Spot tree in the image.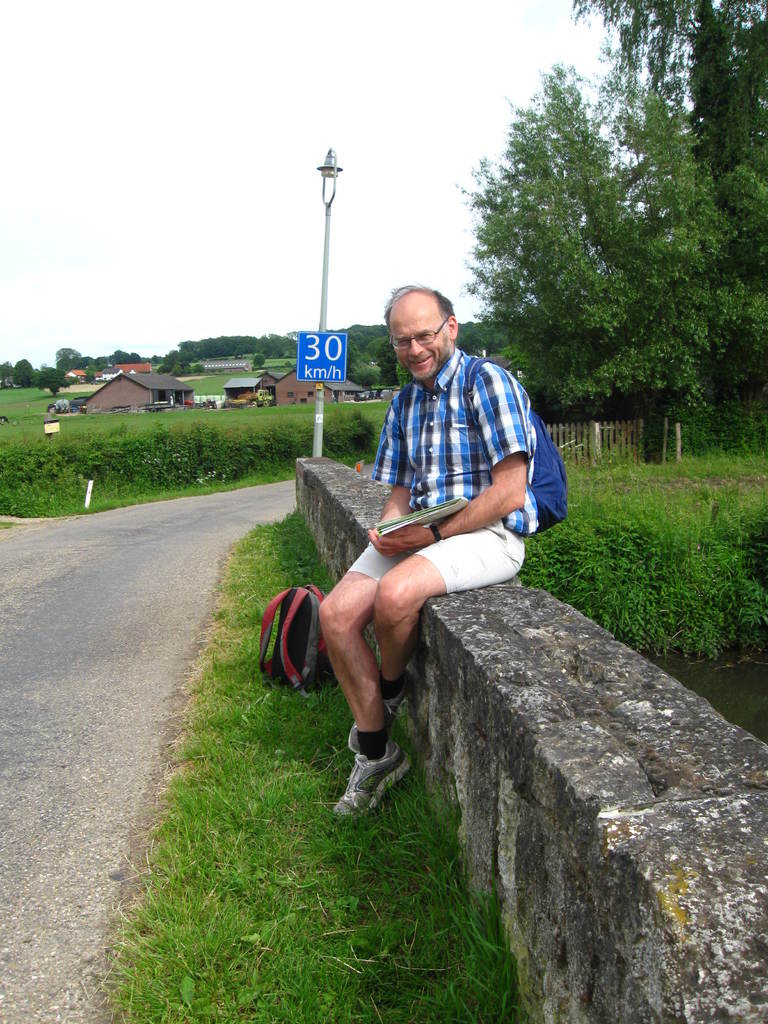
tree found at l=35, t=364, r=65, b=404.
